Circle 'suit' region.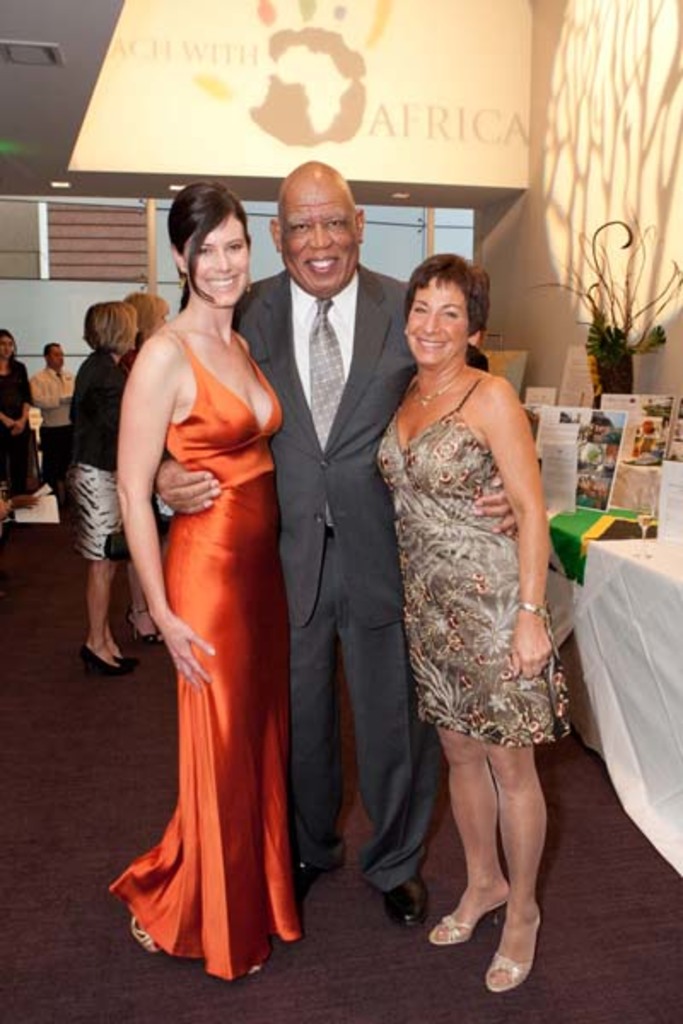
Region: (x1=249, y1=137, x2=417, y2=949).
